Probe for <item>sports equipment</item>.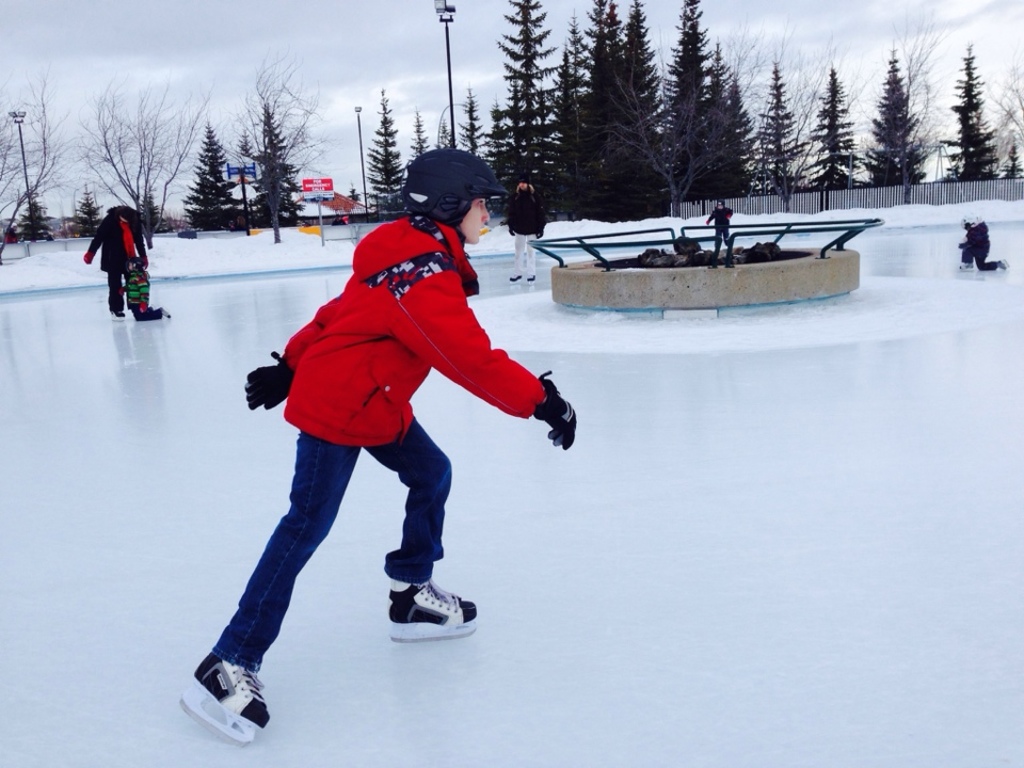
Probe result: left=958, top=261, right=975, bottom=273.
